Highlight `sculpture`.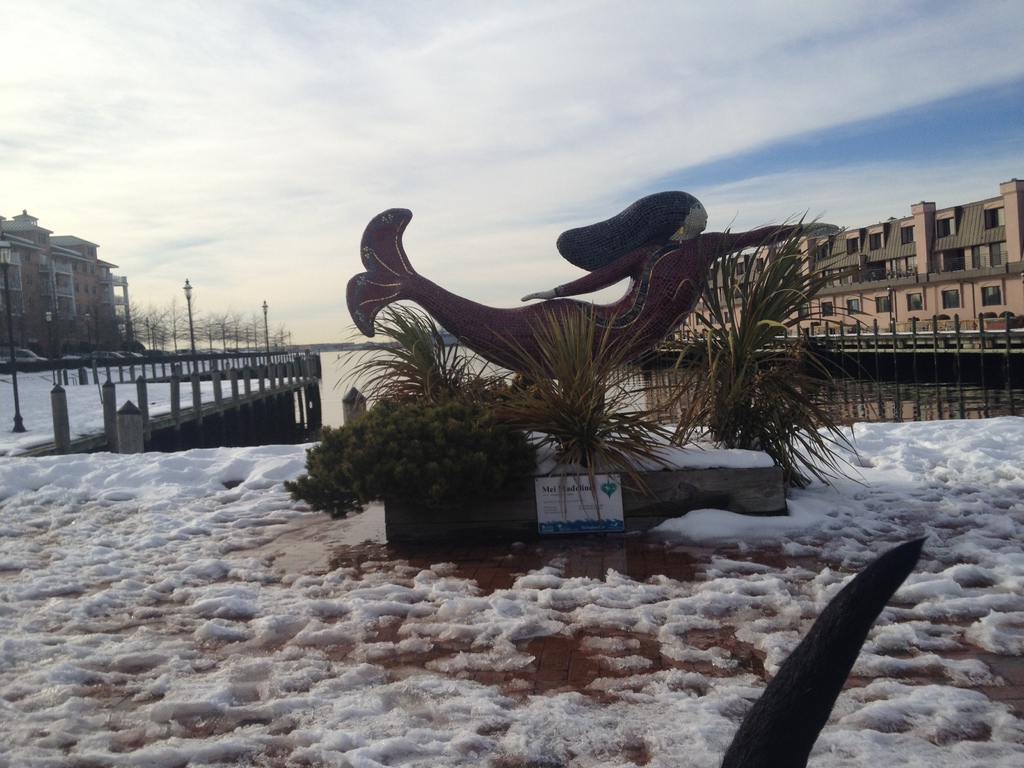
Highlighted region: 311,137,897,552.
